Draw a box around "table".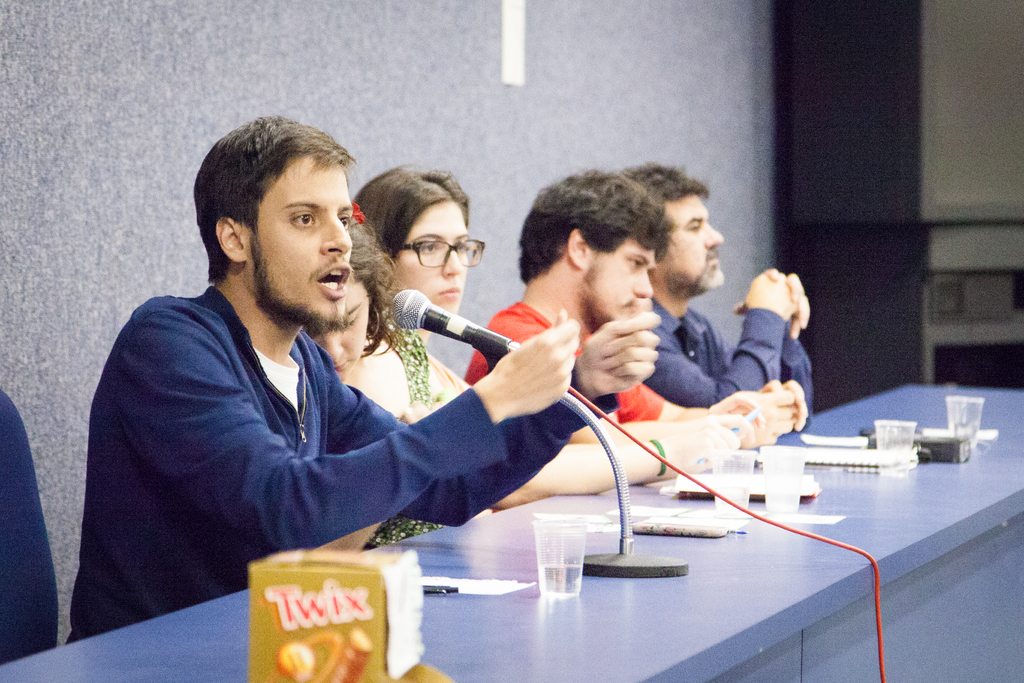
Rect(348, 429, 998, 675).
